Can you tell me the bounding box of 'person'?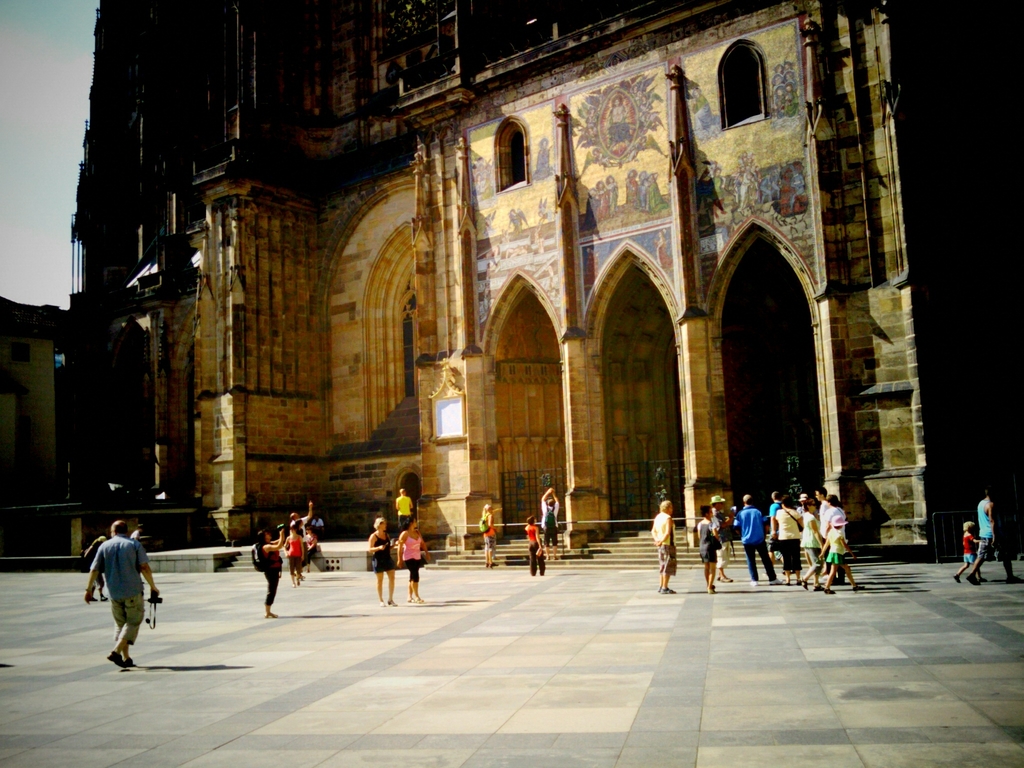
bbox=(967, 497, 1023, 589).
